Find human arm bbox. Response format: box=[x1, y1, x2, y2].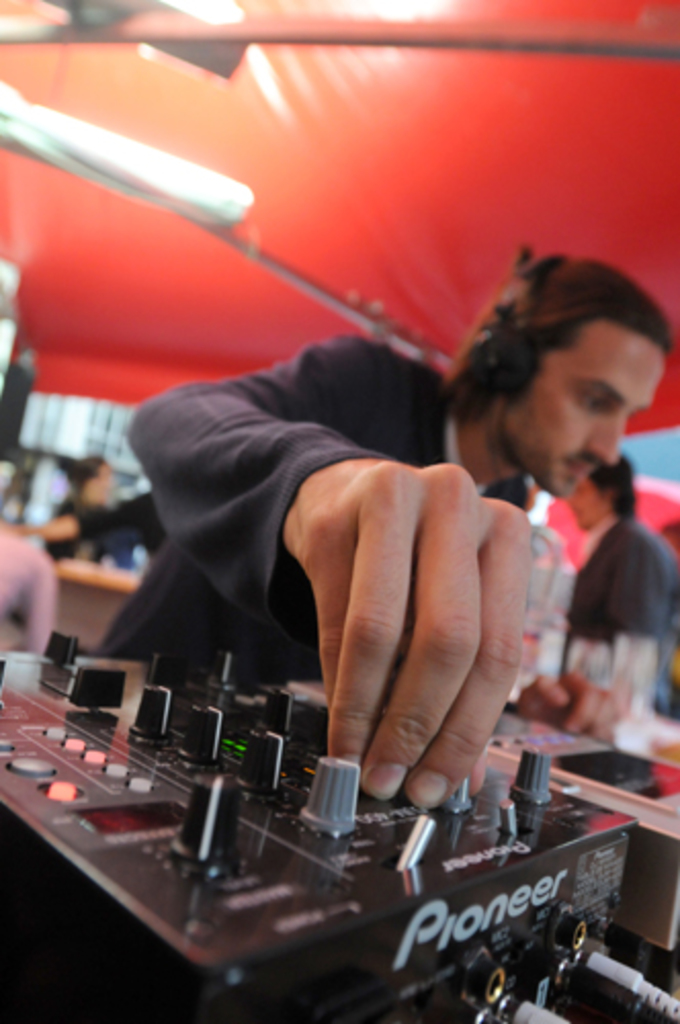
box=[596, 537, 672, 637].
